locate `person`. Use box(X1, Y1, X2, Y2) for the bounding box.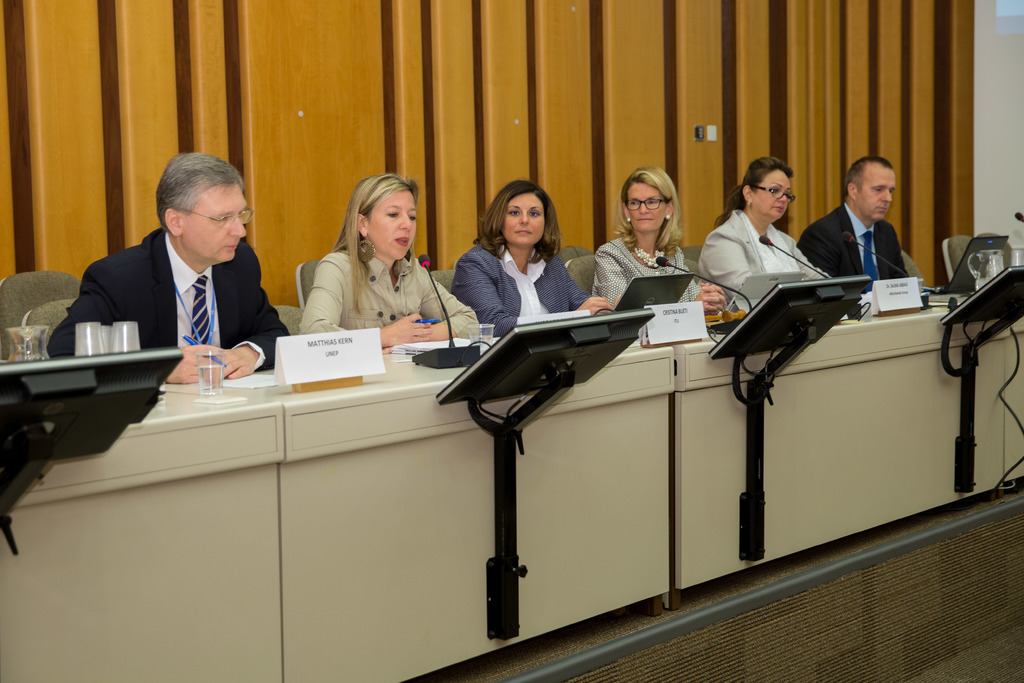
box(691, 156, 822, 293).
